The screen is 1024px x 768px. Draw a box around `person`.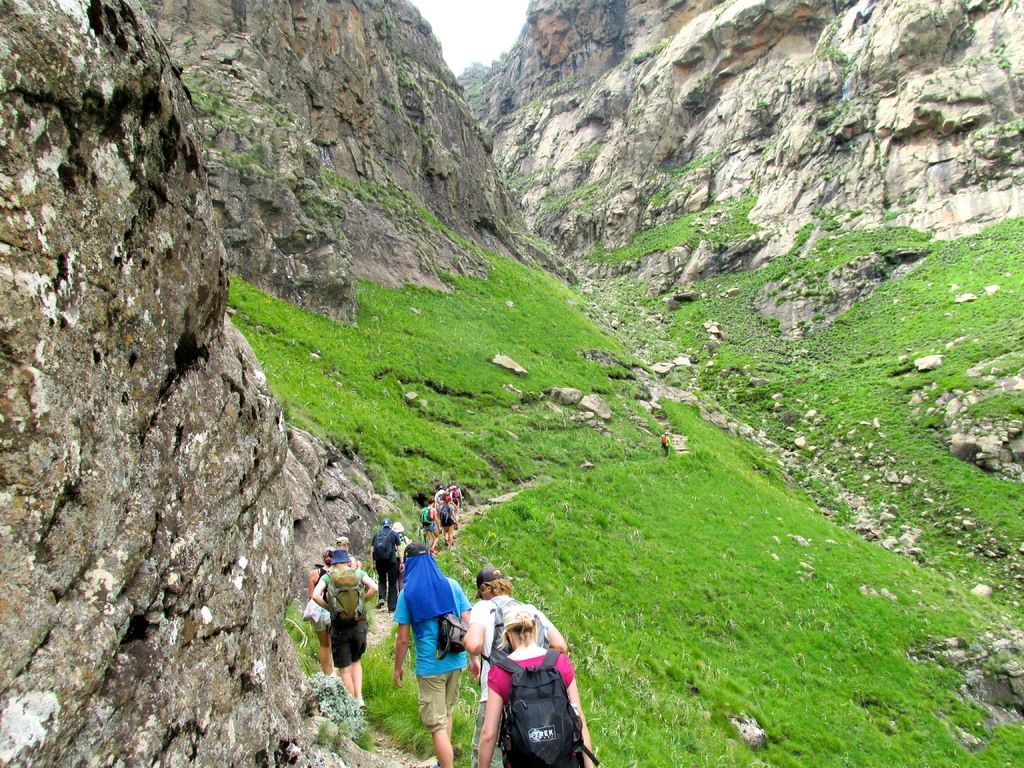
detection(392, 543, 481, 767).
